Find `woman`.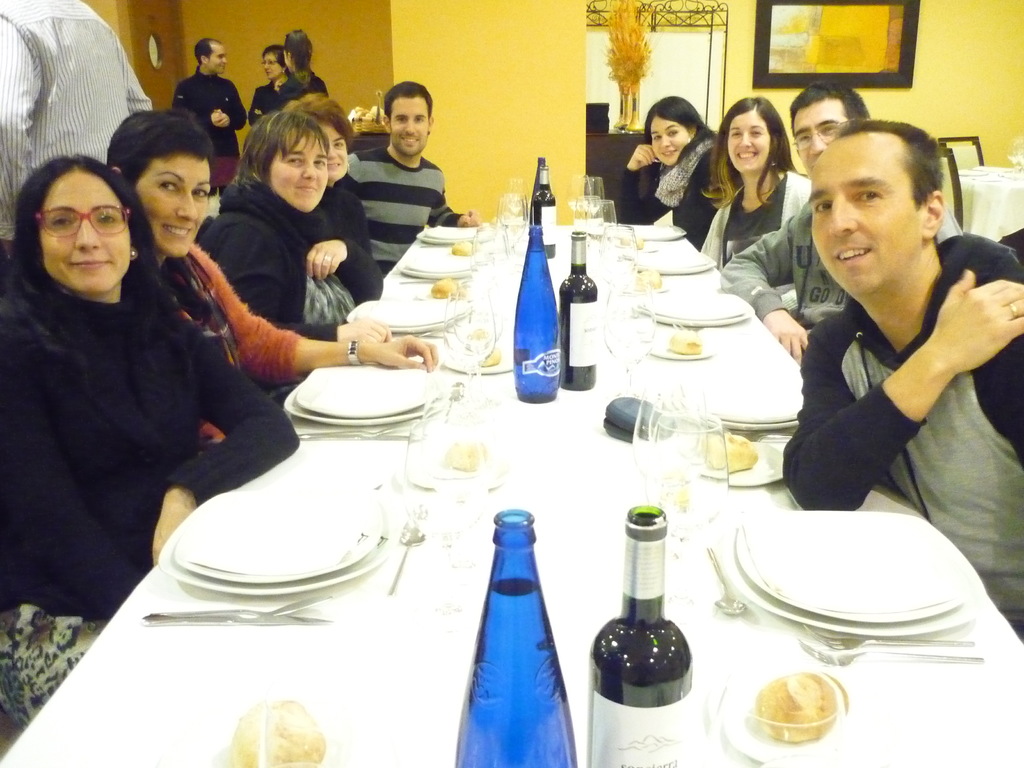
275,26,330,109.
